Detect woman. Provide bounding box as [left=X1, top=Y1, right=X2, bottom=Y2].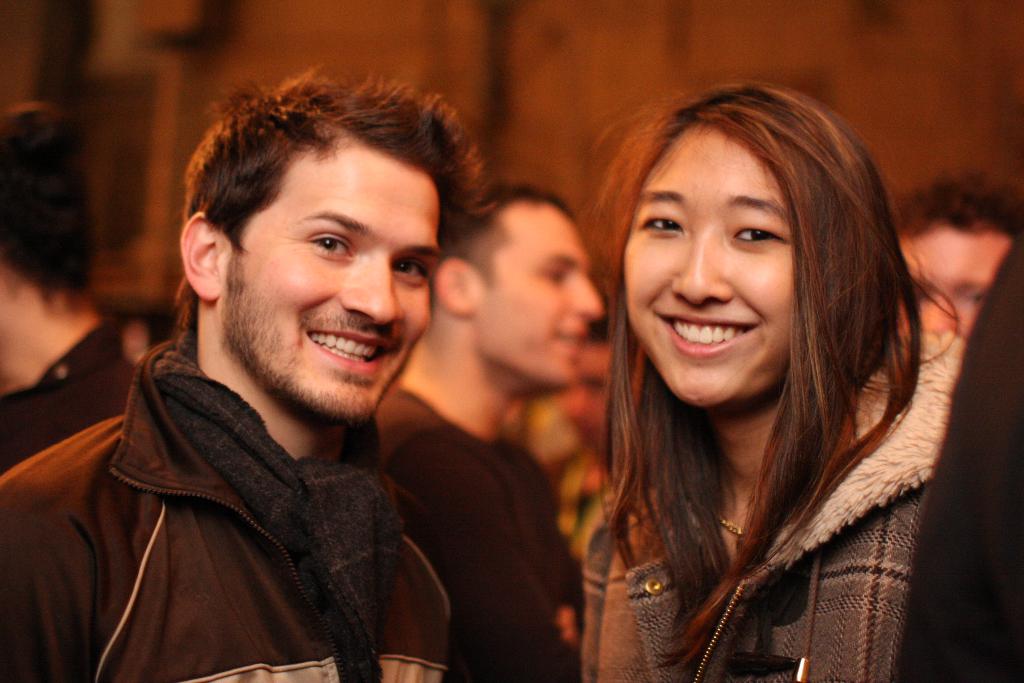
[left=548, top=53, right=957, bottom=682].
